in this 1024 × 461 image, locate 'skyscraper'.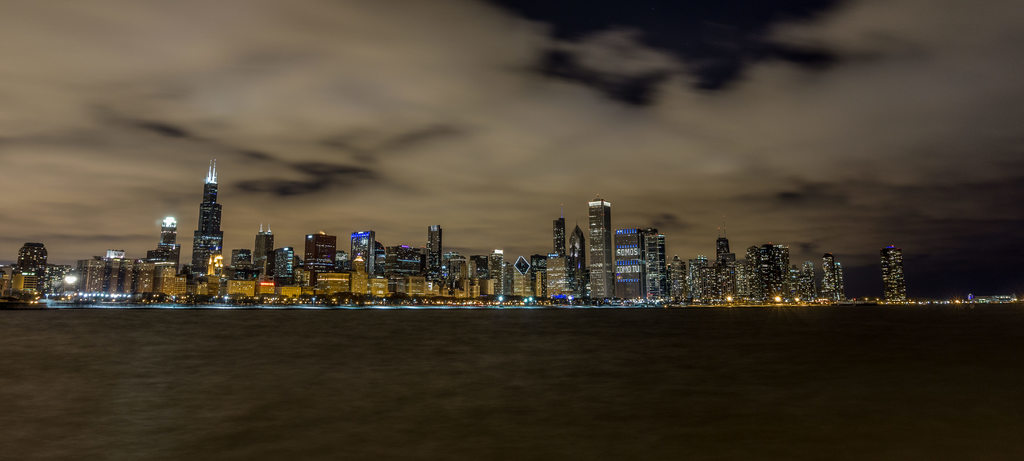
Bounding box: [822, 257, 838, 305].
